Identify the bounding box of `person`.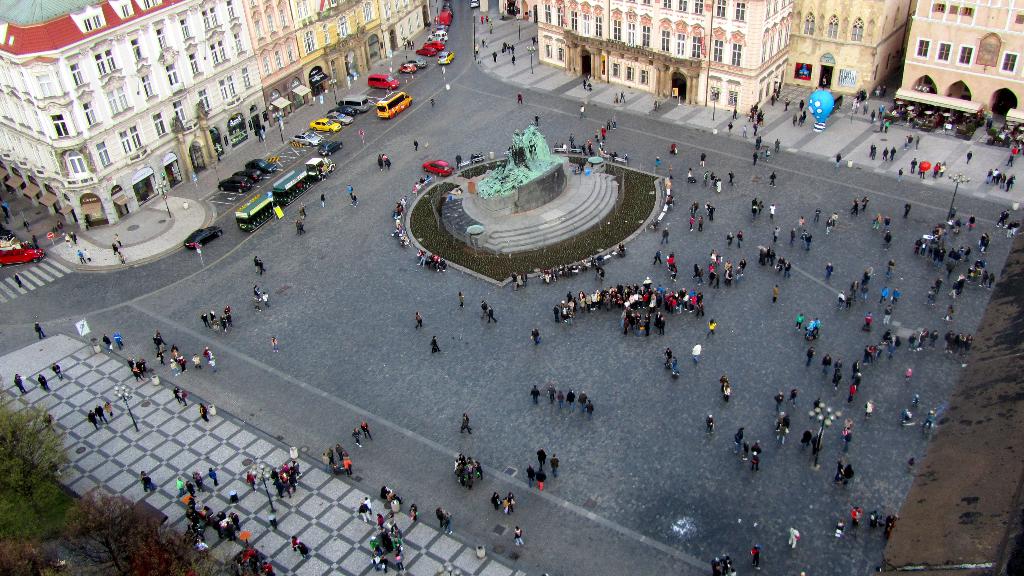
left=346, top=460, right=351, bottom=476.
